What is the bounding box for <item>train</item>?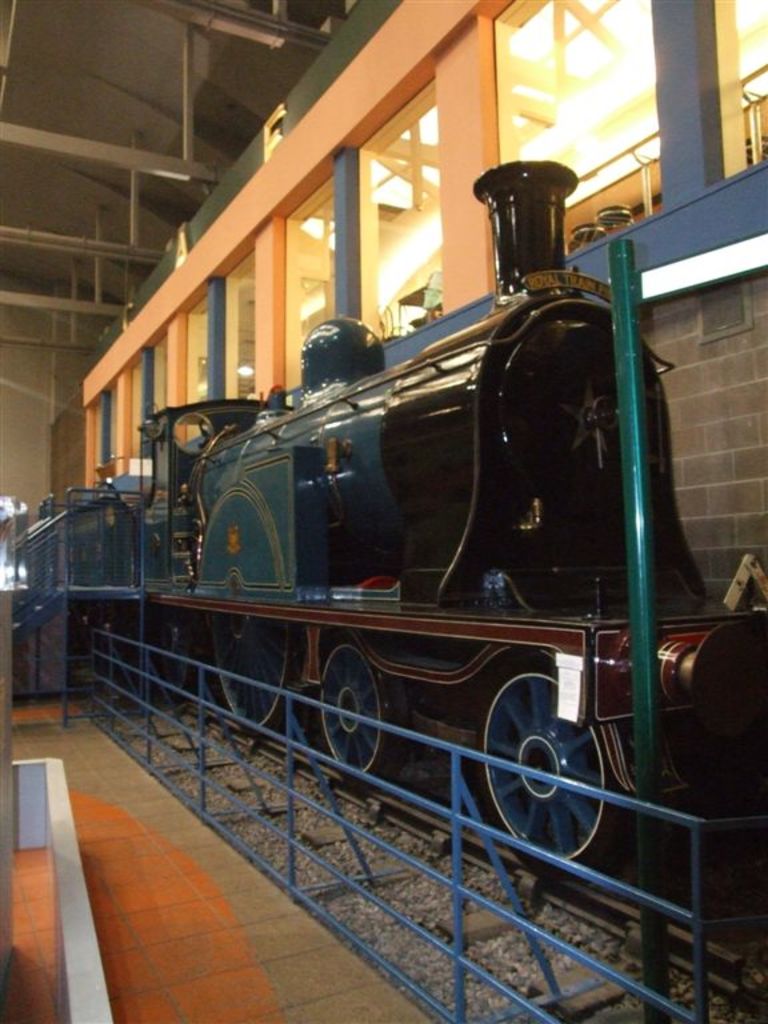
box(0, 160, 767, 881).
